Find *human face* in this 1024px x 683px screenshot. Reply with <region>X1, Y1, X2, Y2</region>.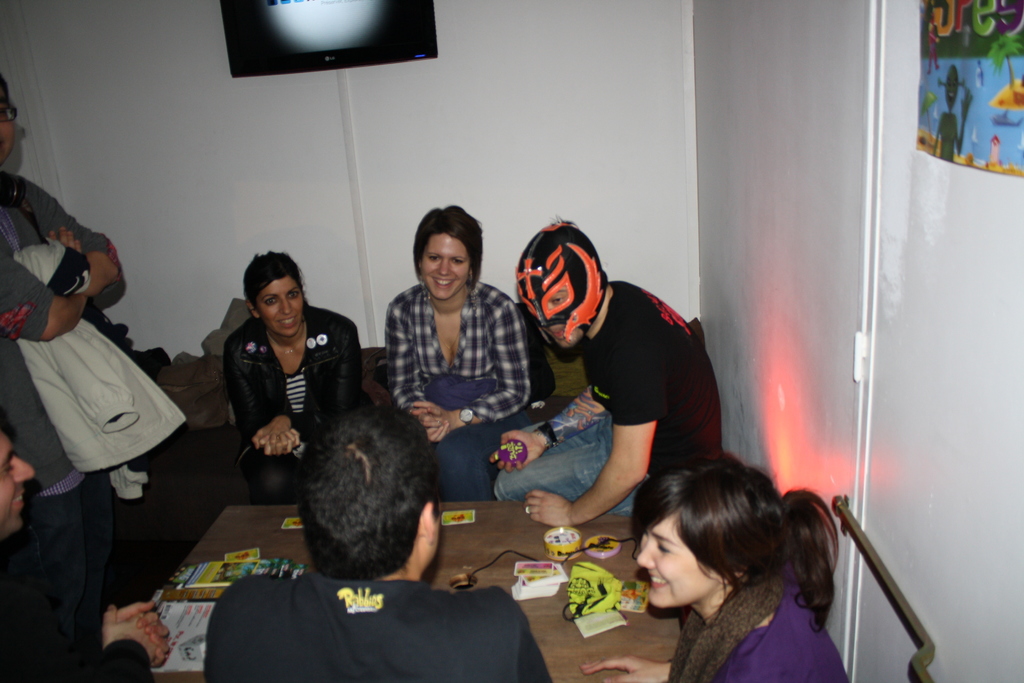
<region>634, 513, 726, 609</region>.
